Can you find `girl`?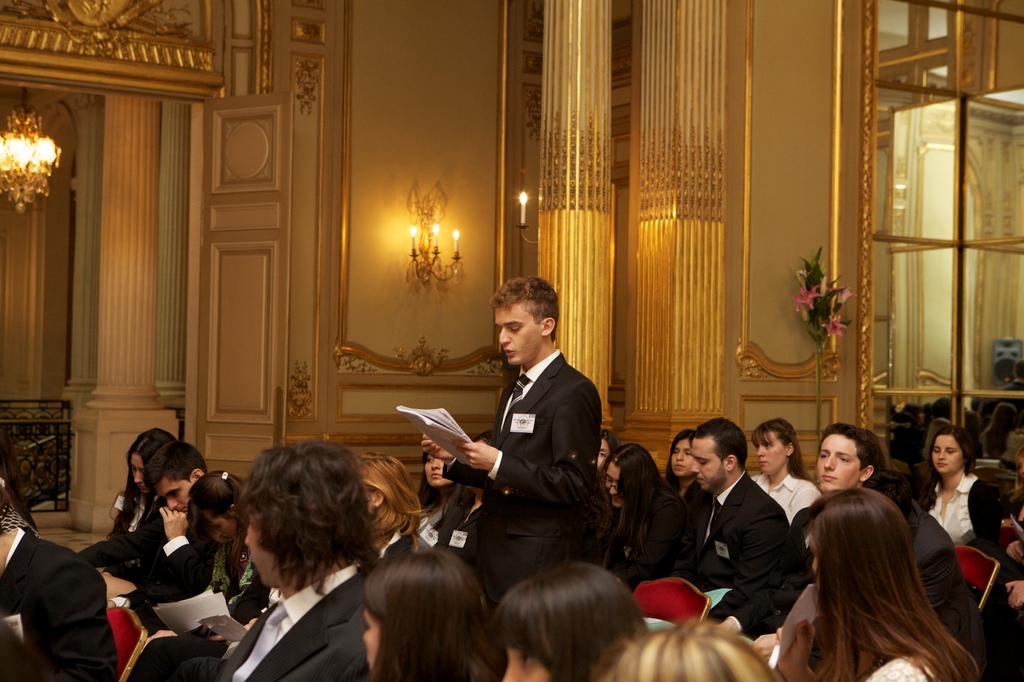
Yes, bounding box: 339 556 506 681.
